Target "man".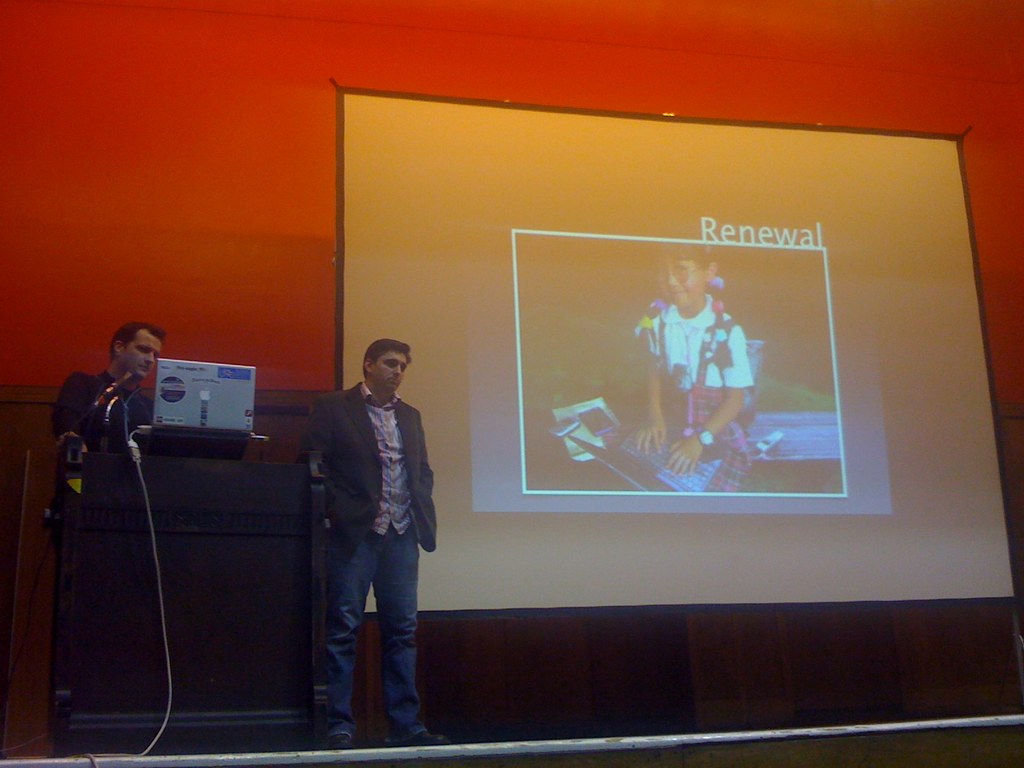
Target region: l=314, t=342, r=444, b=751.
